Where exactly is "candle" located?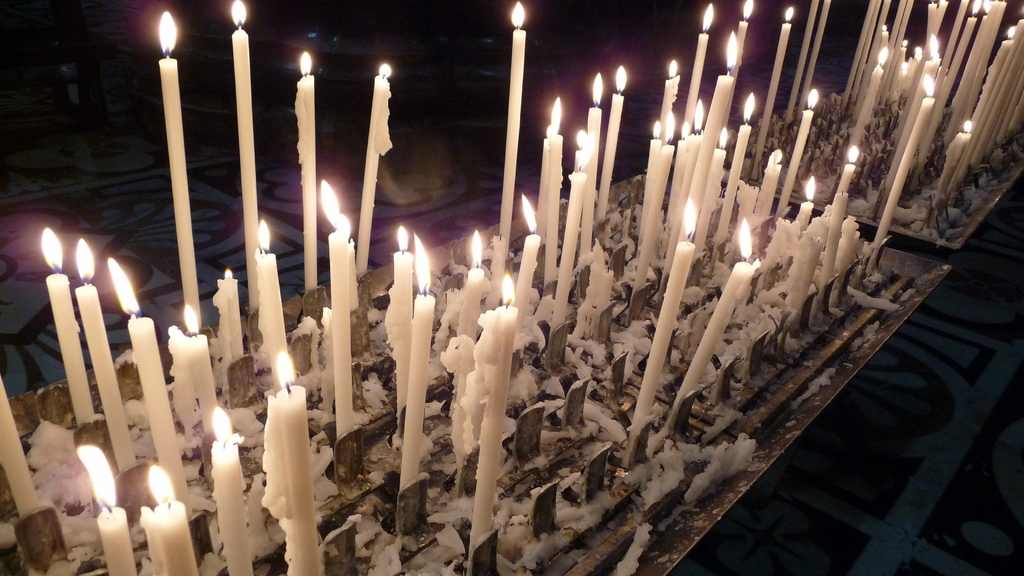
Its bounding box is [500, 0, 530, 250].
